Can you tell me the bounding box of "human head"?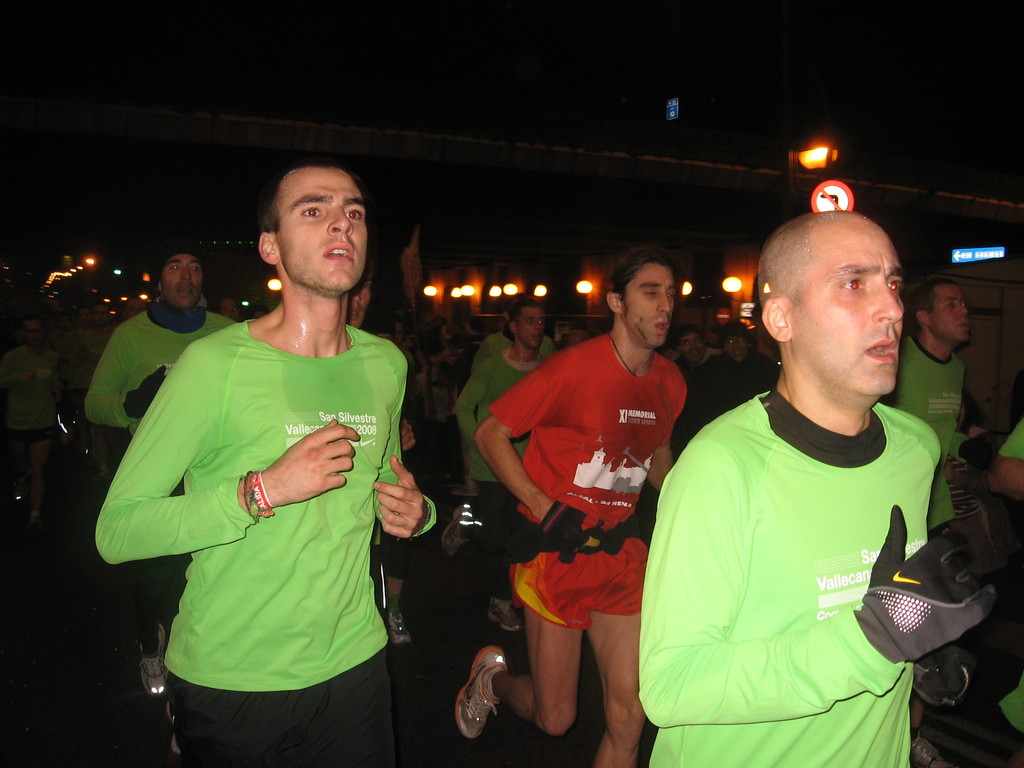
(720, 321, 755, 365).
